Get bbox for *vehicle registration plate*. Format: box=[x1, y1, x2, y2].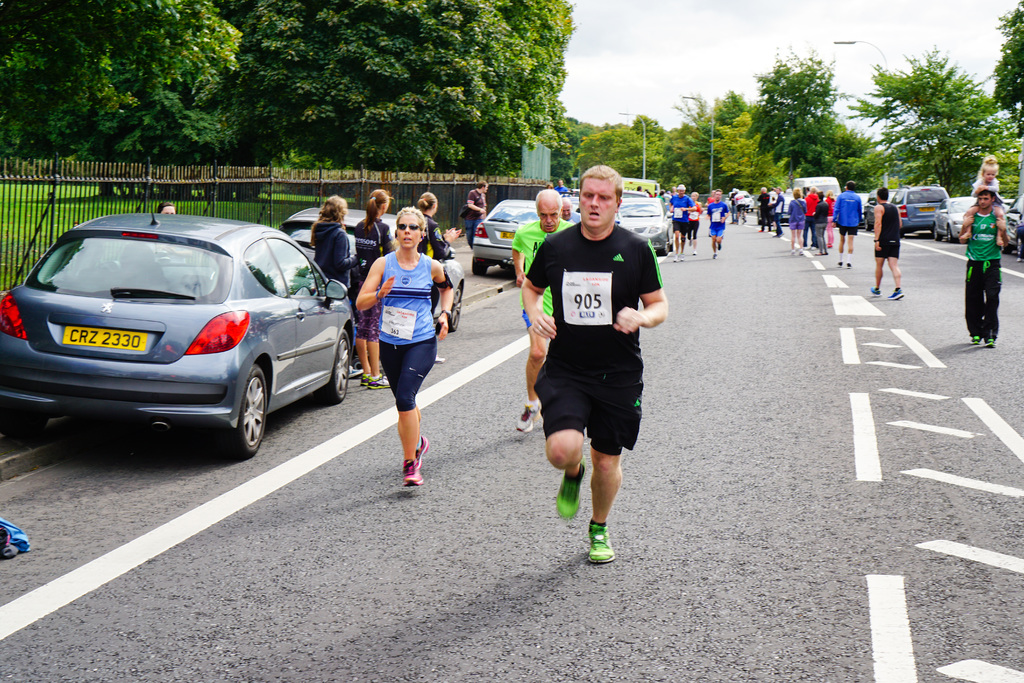
box=[58, 322, 148, 351].
